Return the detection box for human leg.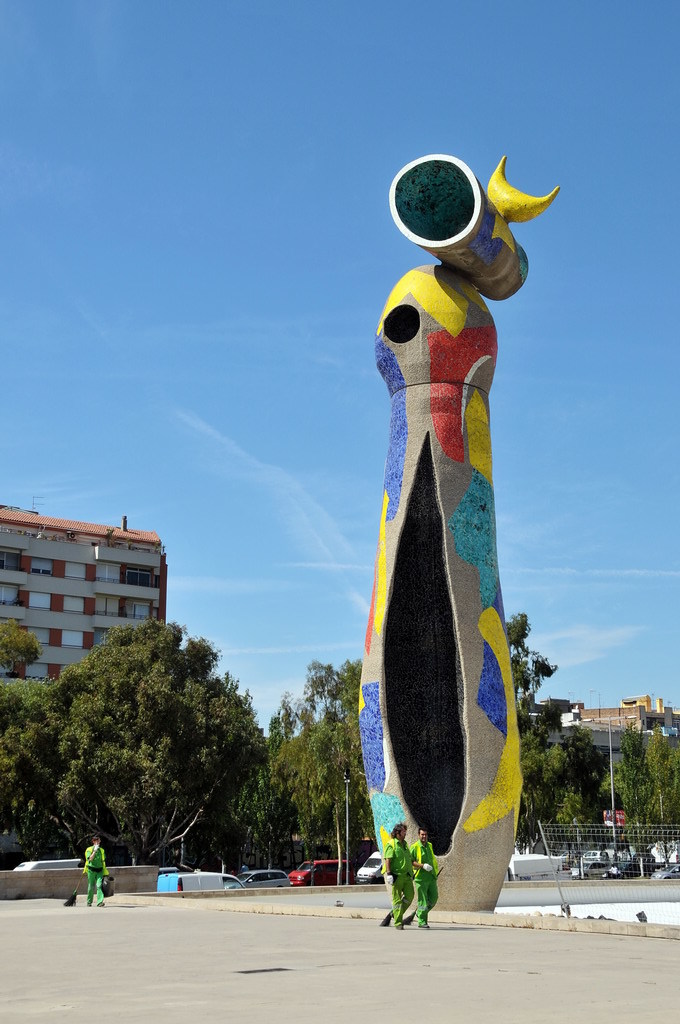
<bbox>386, 878, 398, 929</bbox>.
